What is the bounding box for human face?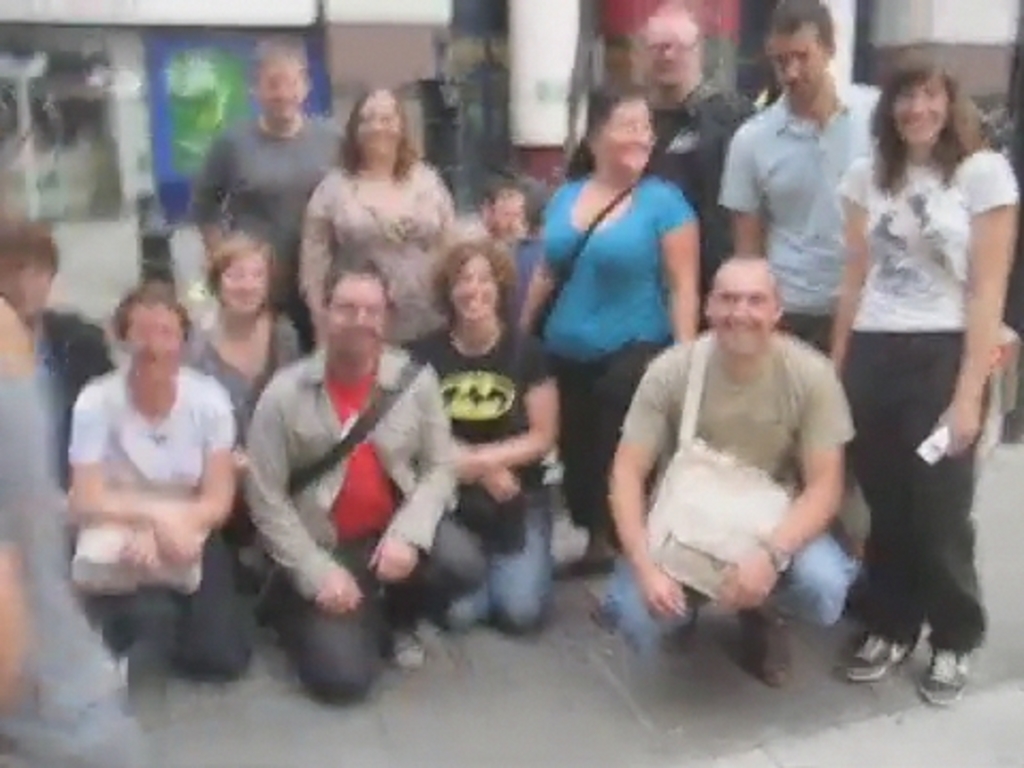
(x1=126, y1=303, x2=177, y2=378).
